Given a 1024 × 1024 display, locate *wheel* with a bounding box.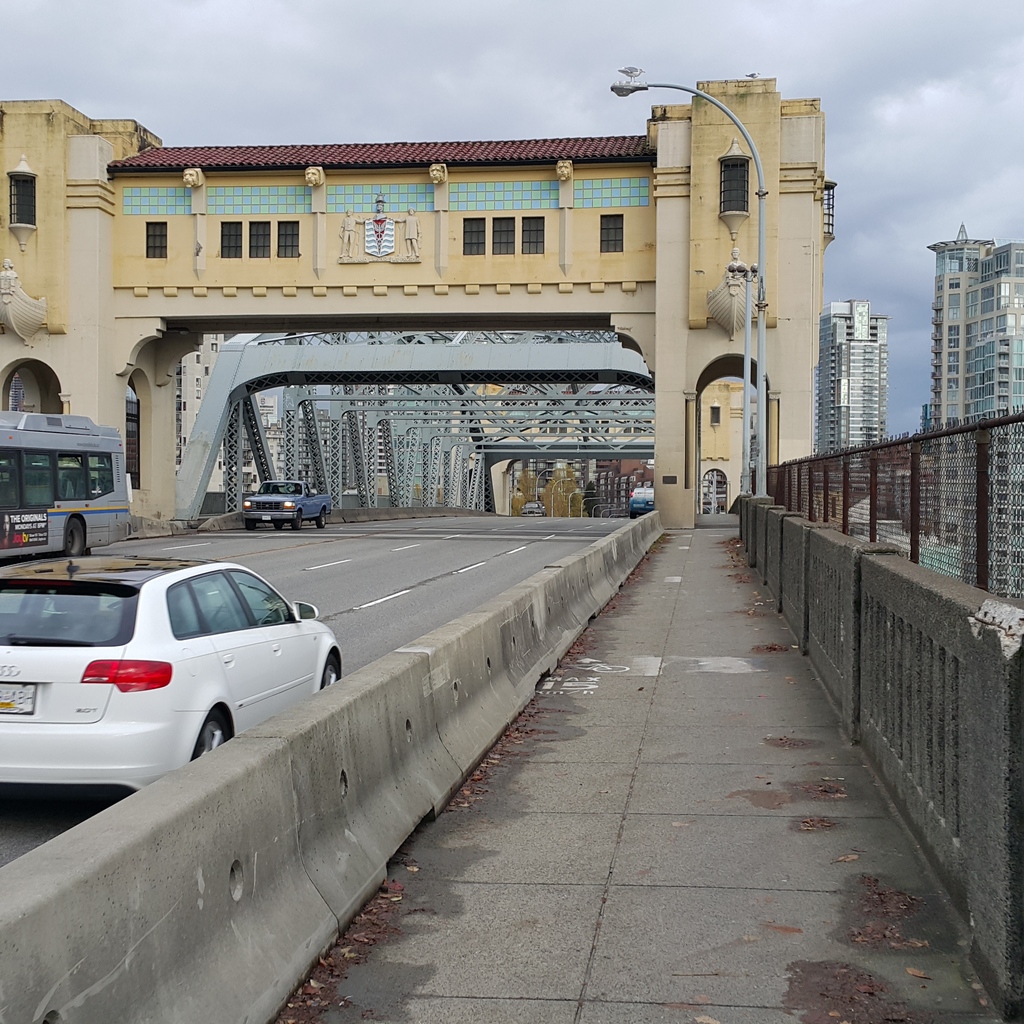
Located: region(273, 517, 292, 533).
